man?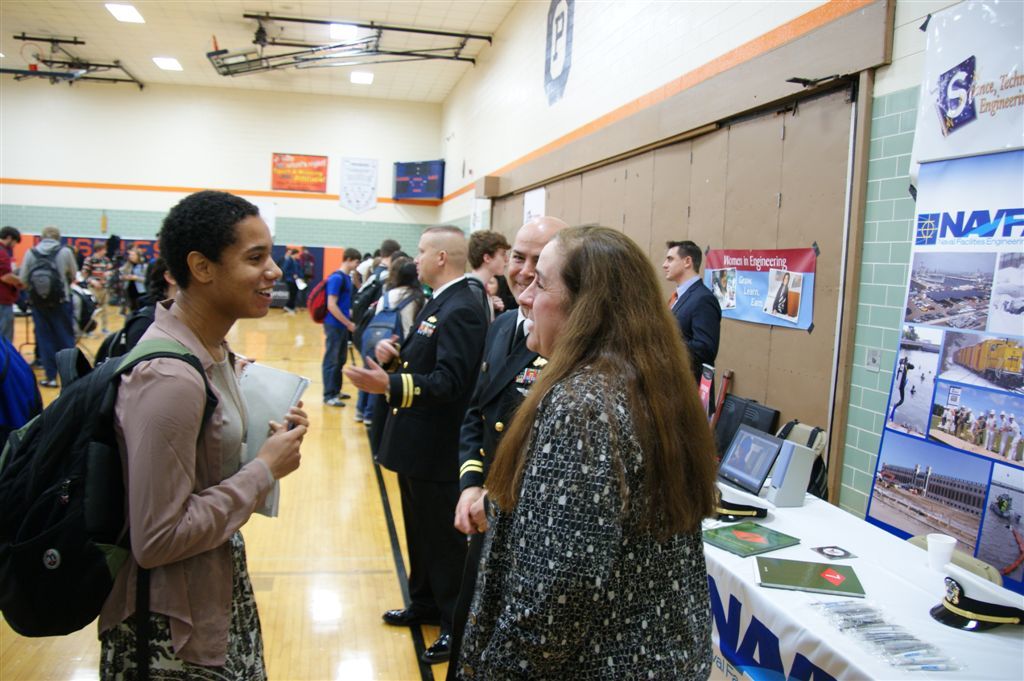
<region>353, 207, 512, 641</region>
